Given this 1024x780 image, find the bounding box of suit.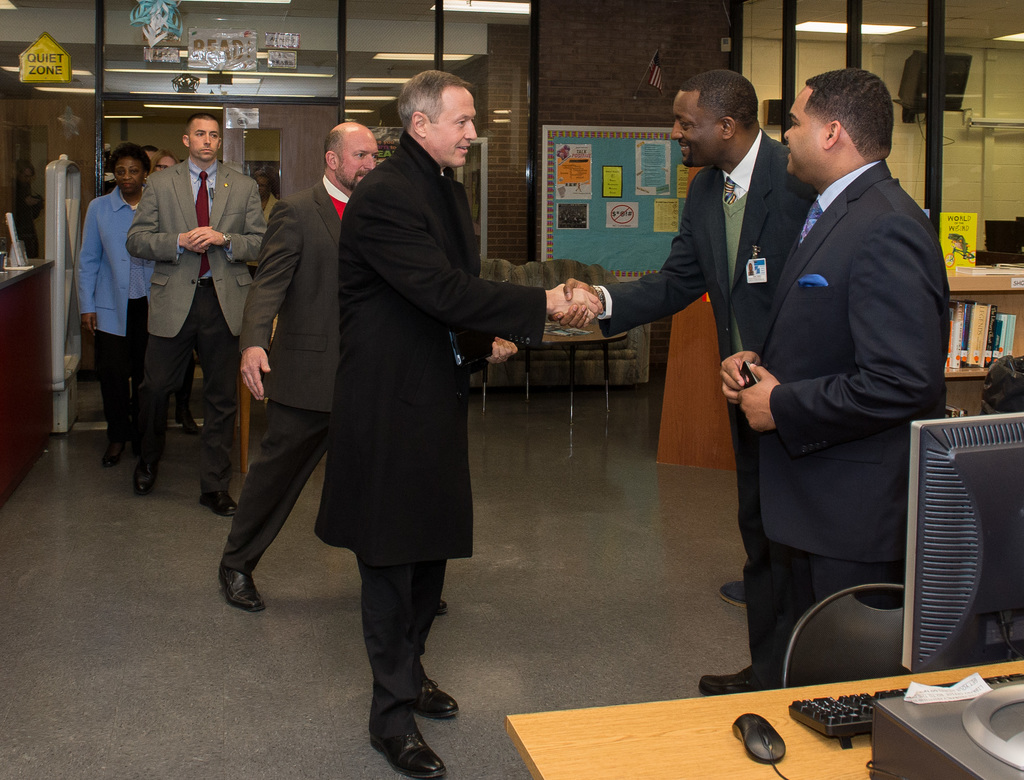
221 176 353 569.
